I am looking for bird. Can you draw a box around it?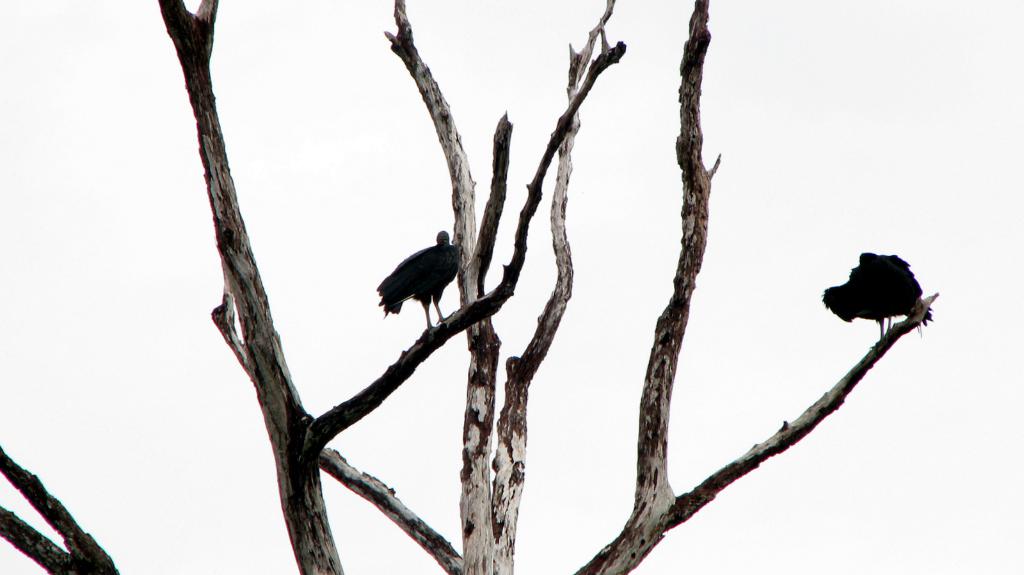
Sure, the bounding box is bbox=(369, 218, 472, 325).
